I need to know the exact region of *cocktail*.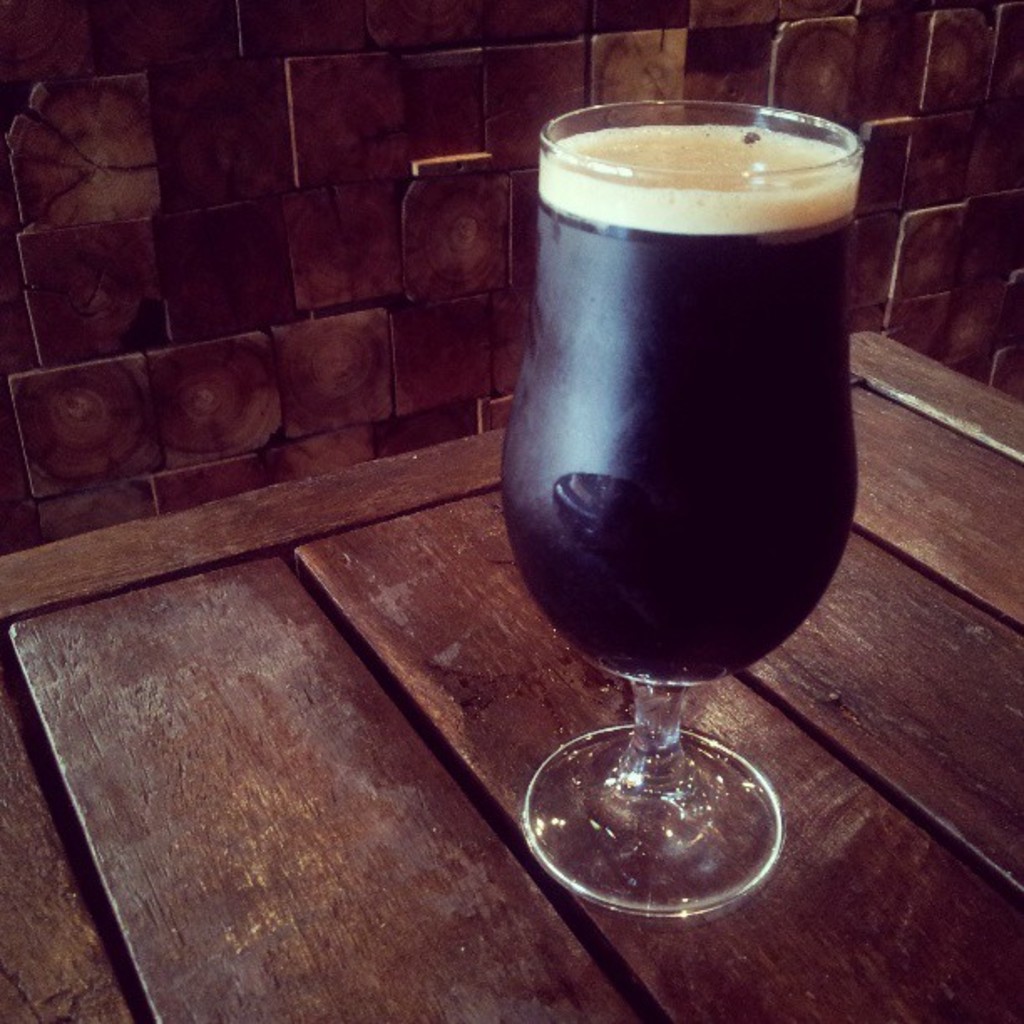
Region: l=485, t=79, r=875, b=914.
